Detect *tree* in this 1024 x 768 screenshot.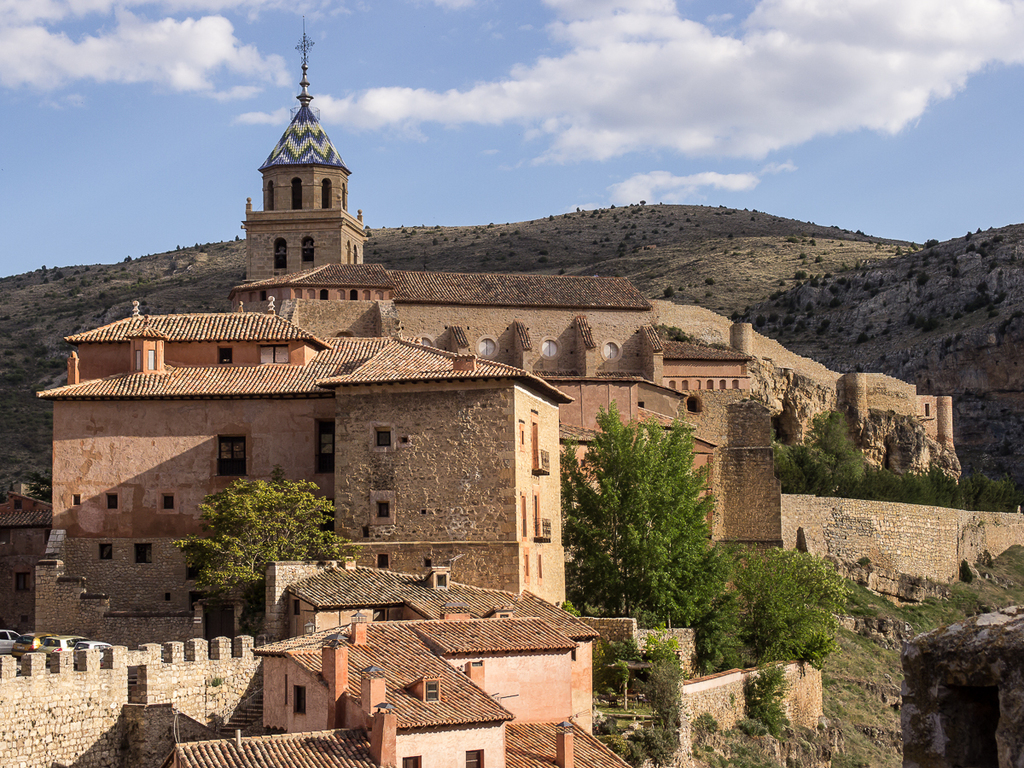
Detection: [left=547, top=403, right=733, bottom=622].
